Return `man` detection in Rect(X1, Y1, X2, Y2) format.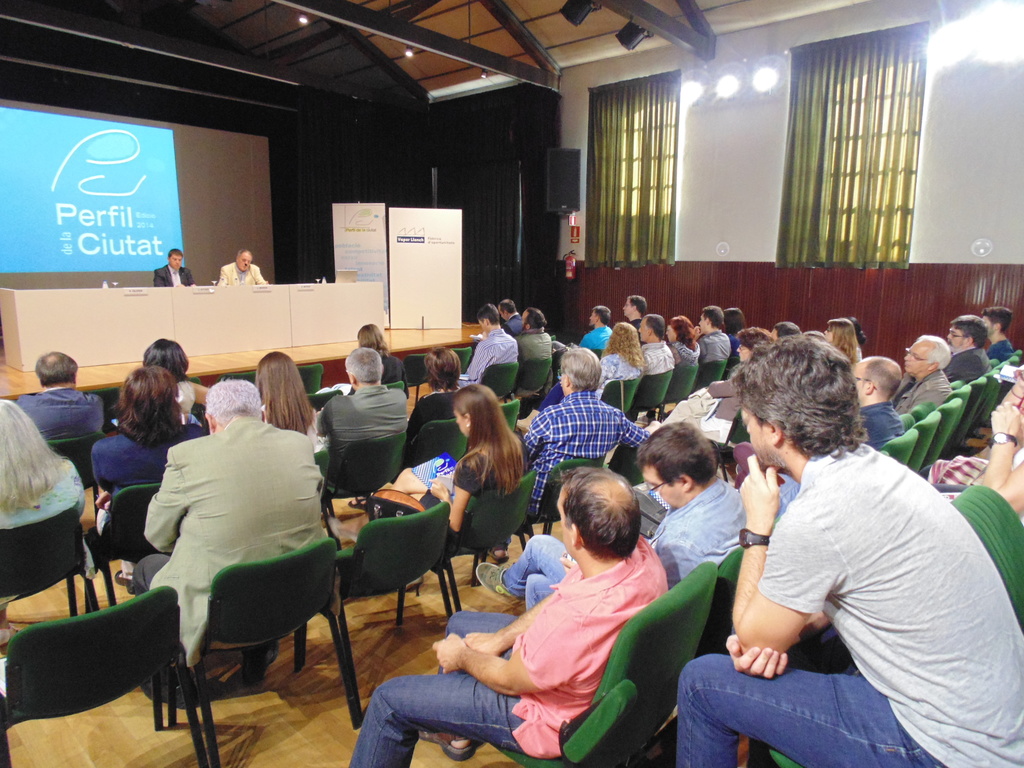
Rect(216, 248, 271, 285).
